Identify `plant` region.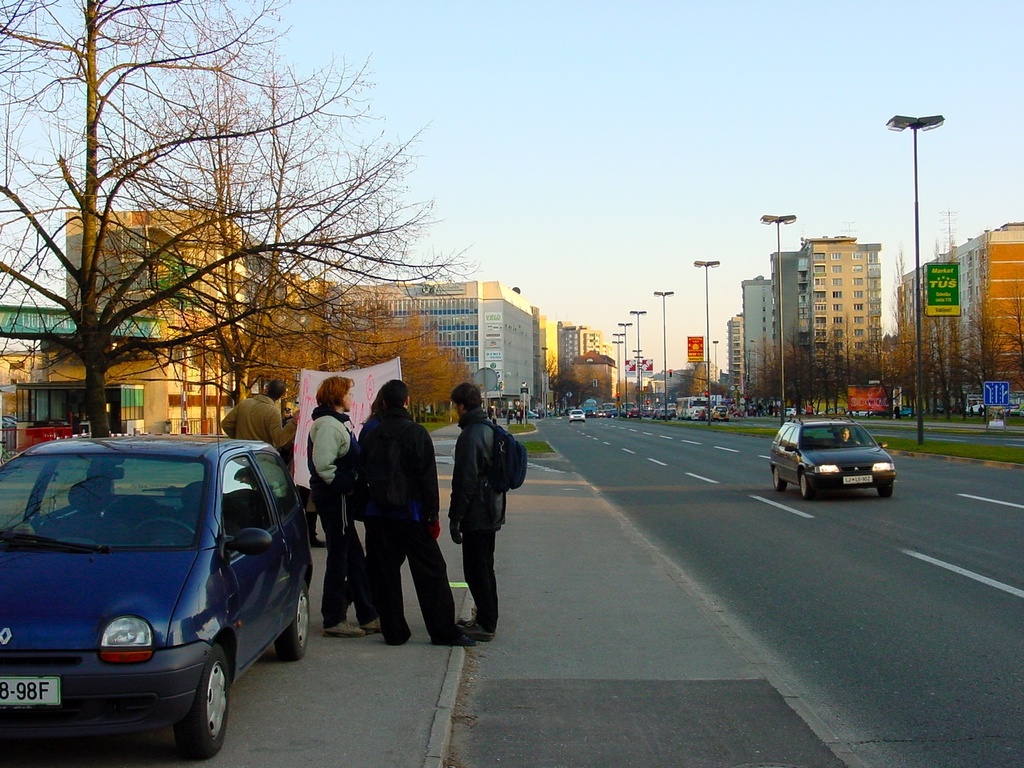
Region: [869,418,1023,485].
